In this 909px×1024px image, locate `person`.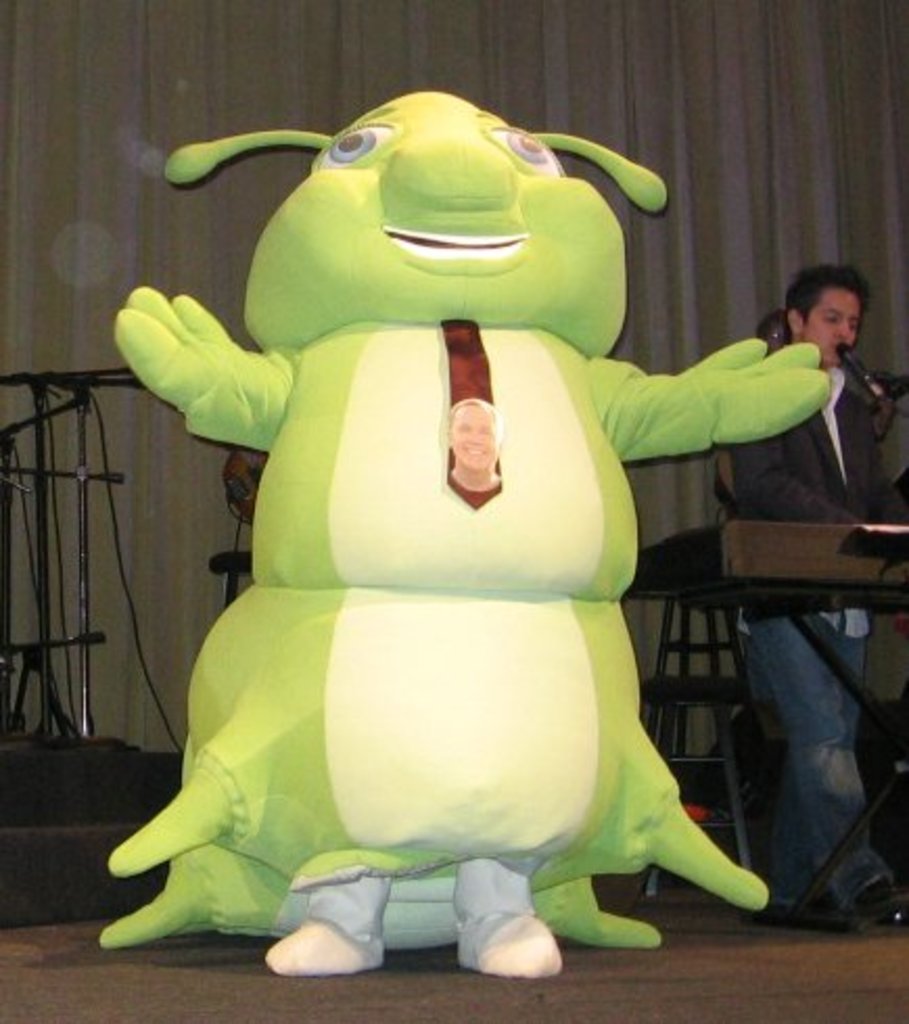
Bounding box: rect(698, 311, 819, 550).
